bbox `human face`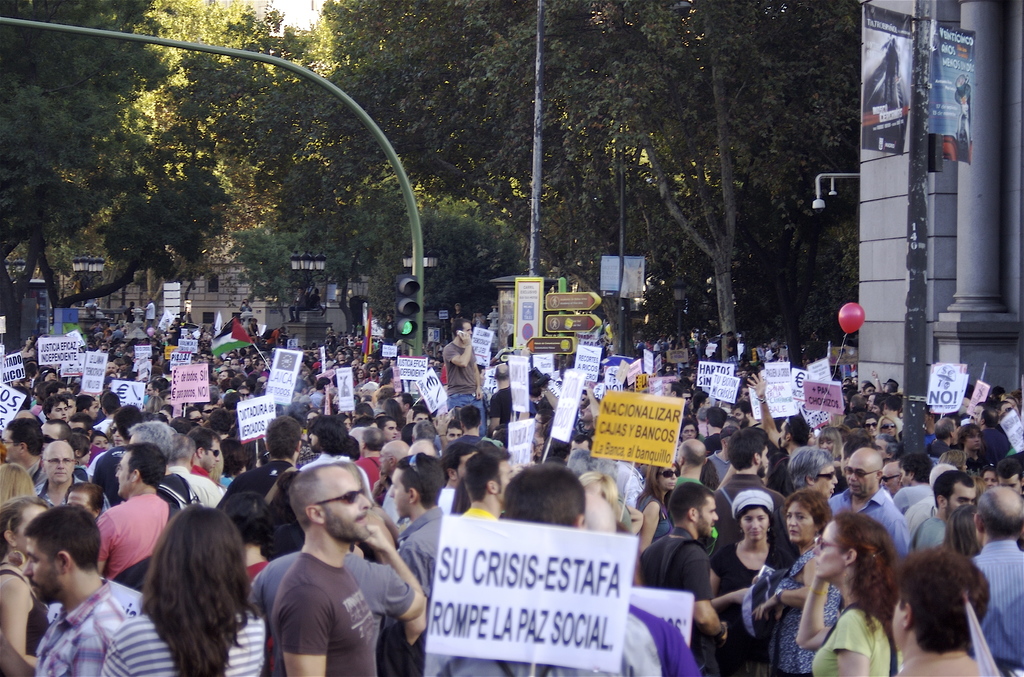
945:485:974:504
